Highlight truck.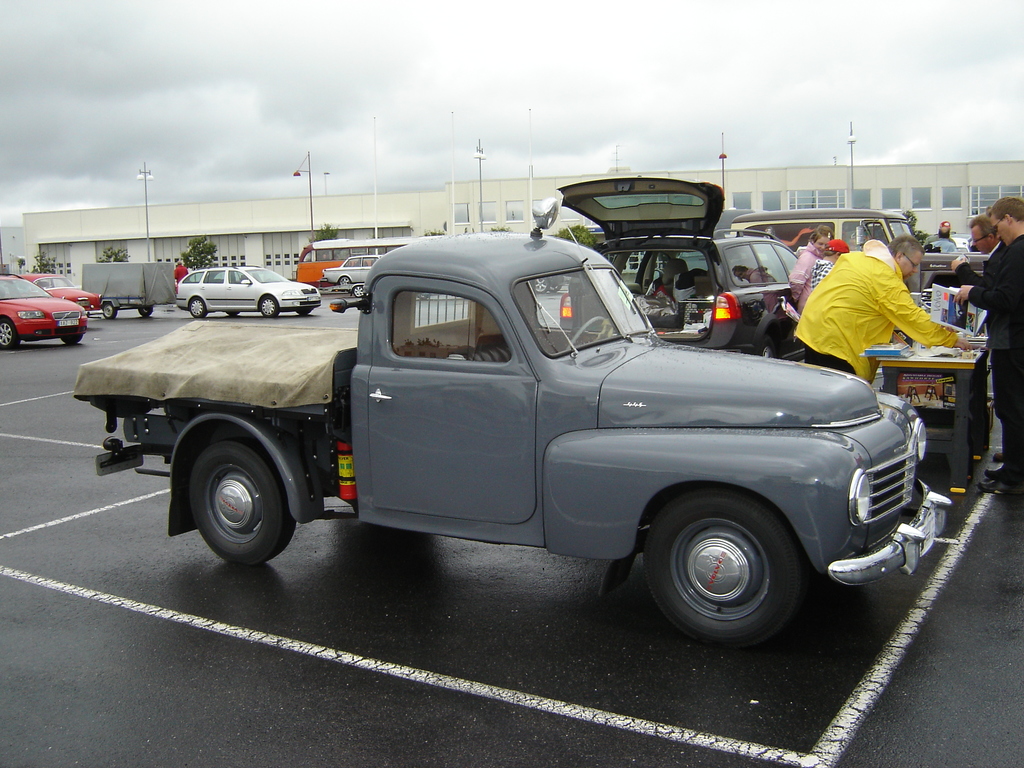
Highlighted region: select_region(68, 198, 970, 631).
